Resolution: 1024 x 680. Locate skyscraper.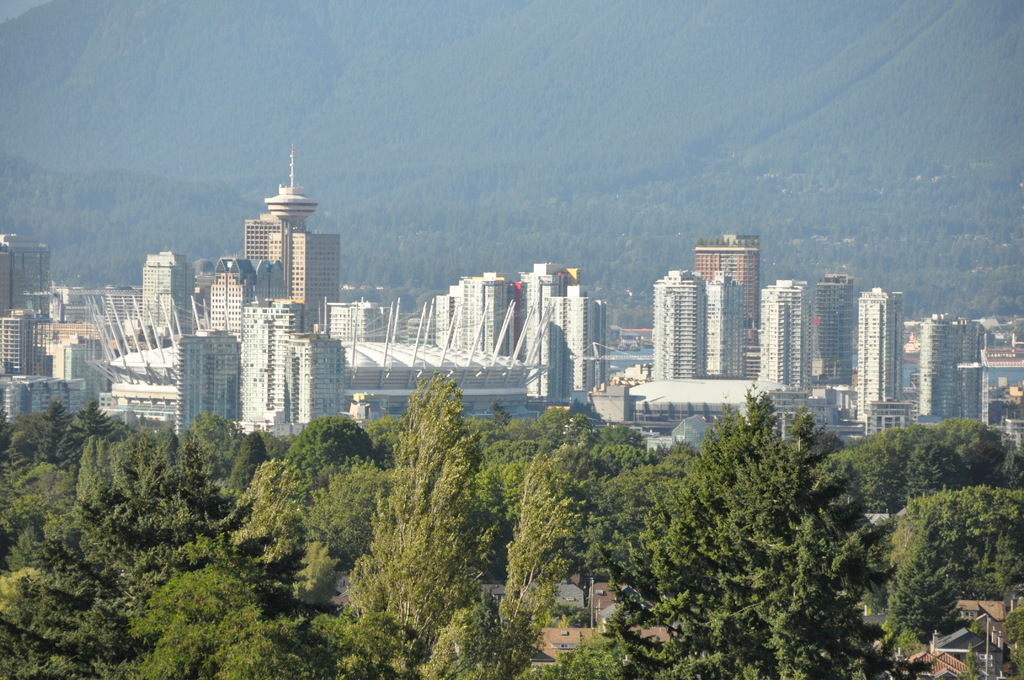
[x1=648, y1=264, x2=714, y2=377].
